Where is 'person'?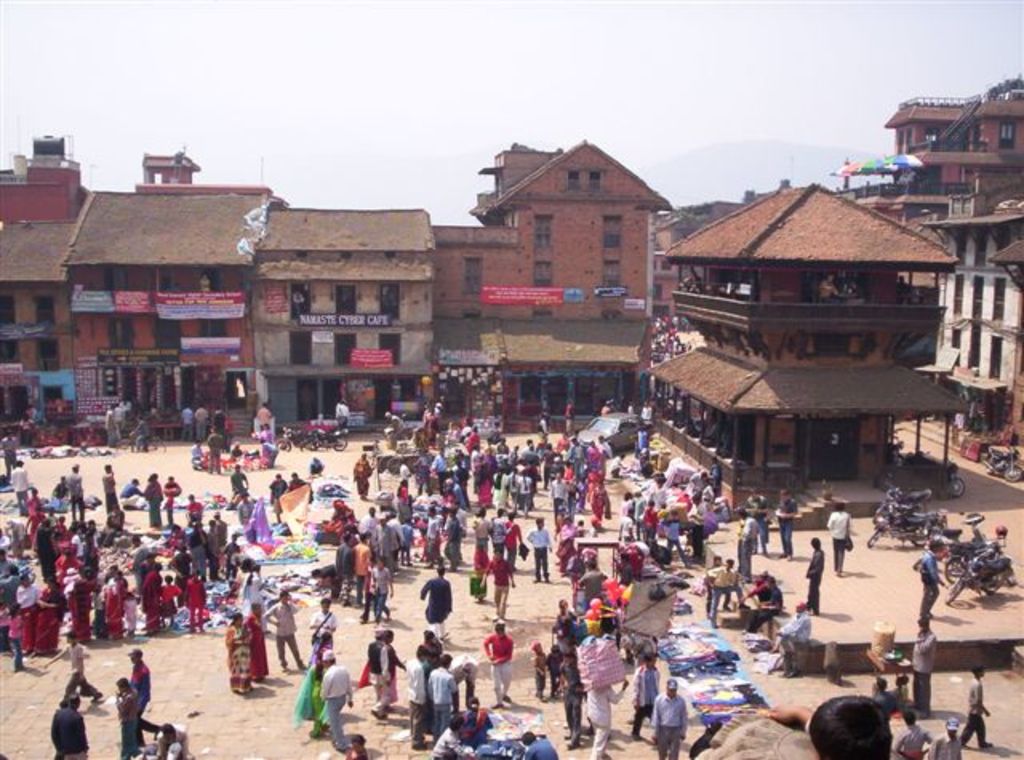
crop(366, 507, 382, 531).
